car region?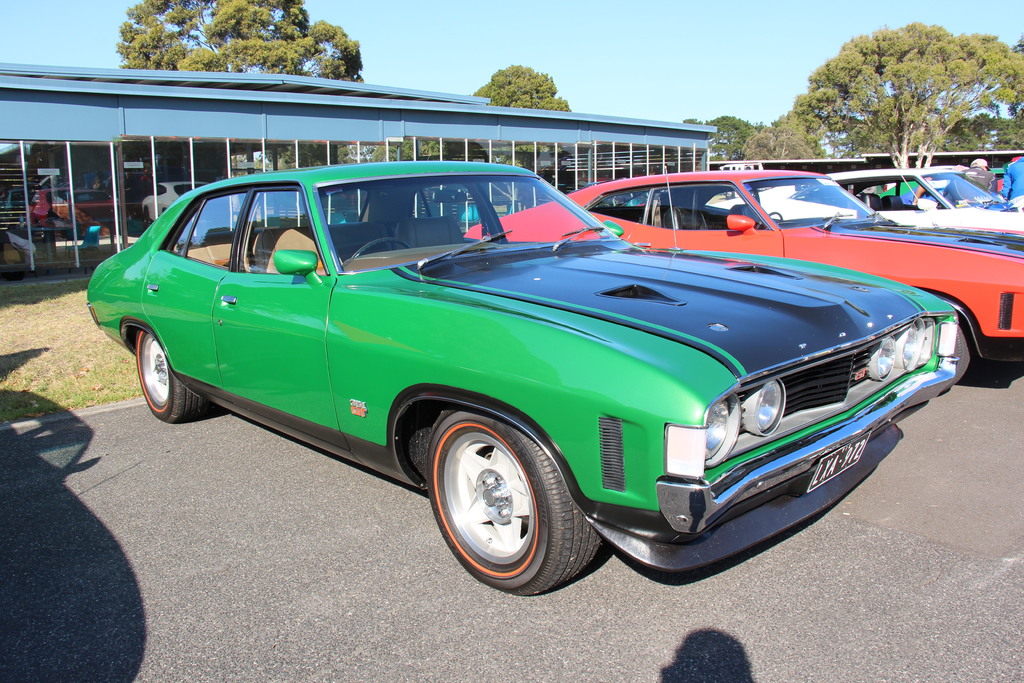
box=[142, 186, 198, 222]
